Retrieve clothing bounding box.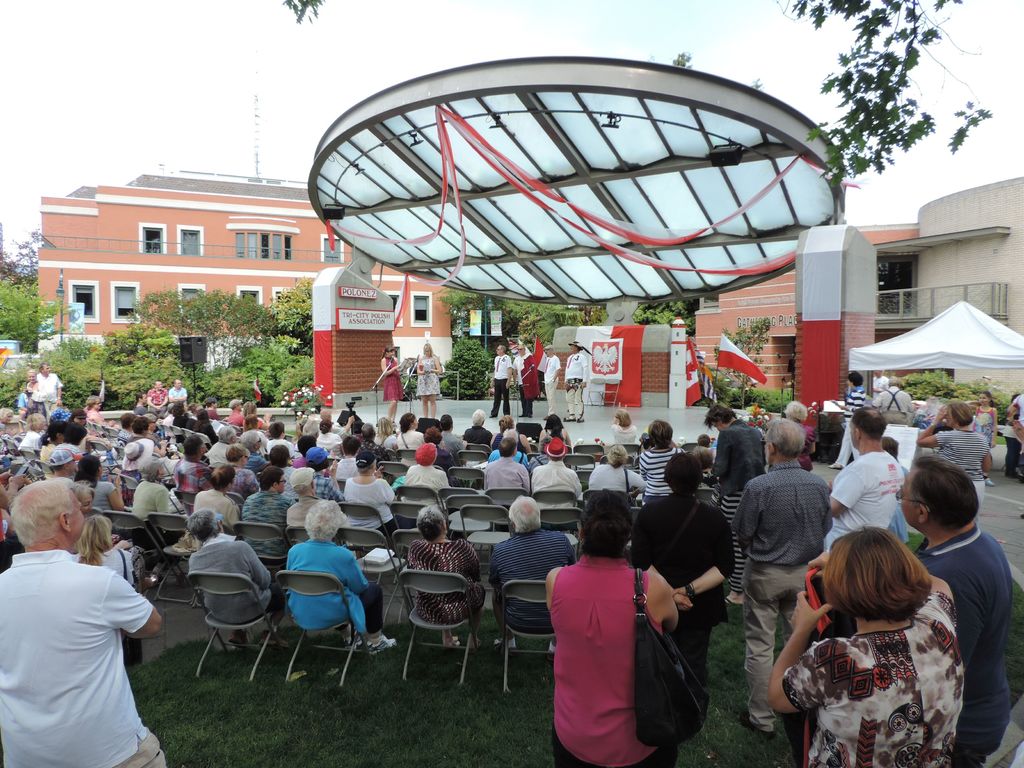
Bounding box: 387:350:401:396.
